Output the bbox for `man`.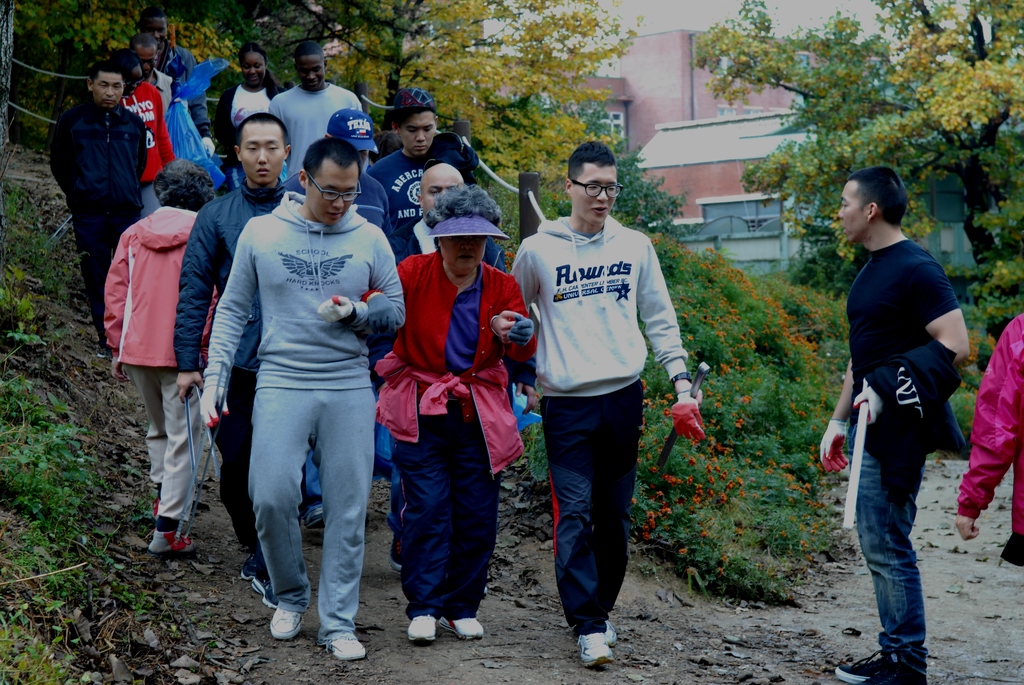
box=[274, 106, 392, 540].
